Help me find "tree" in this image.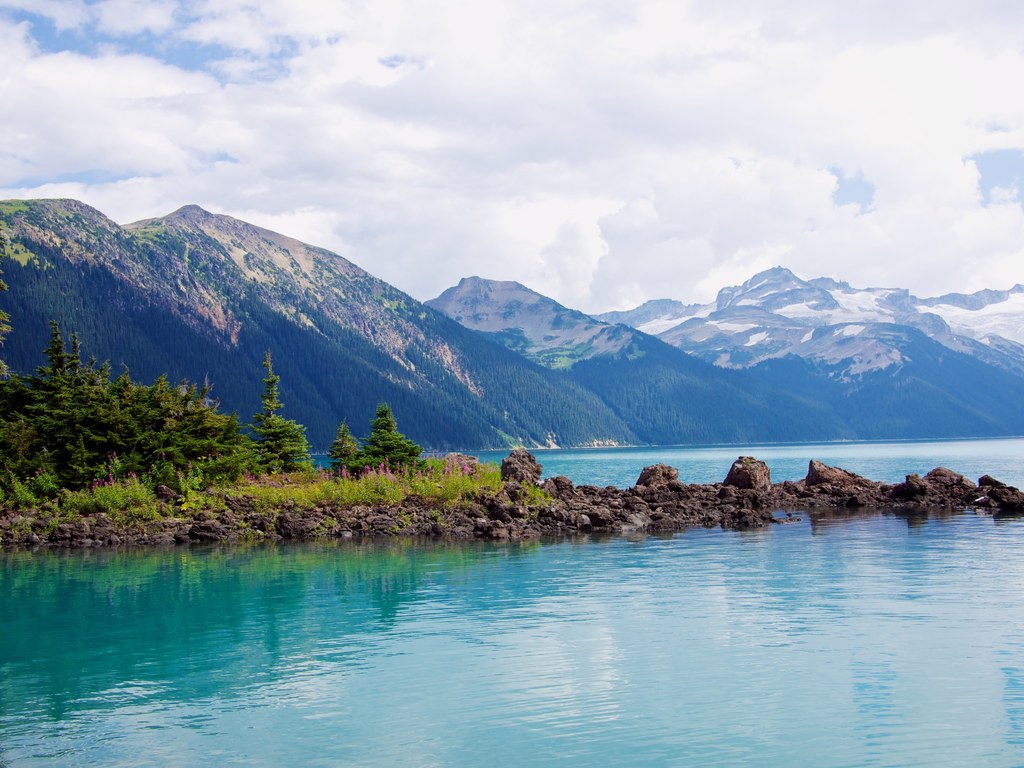
Found it: (x1=228, y1=361, x2=296, y2=500).
